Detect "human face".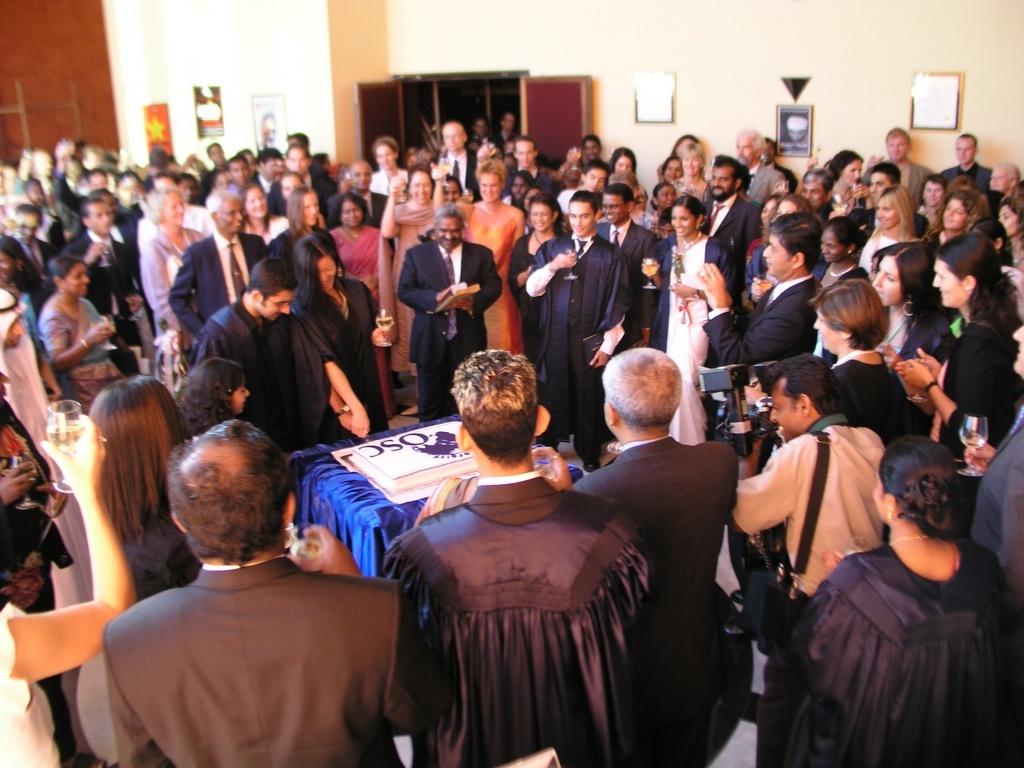
Detected at <box>761,199,774,223</box>.
